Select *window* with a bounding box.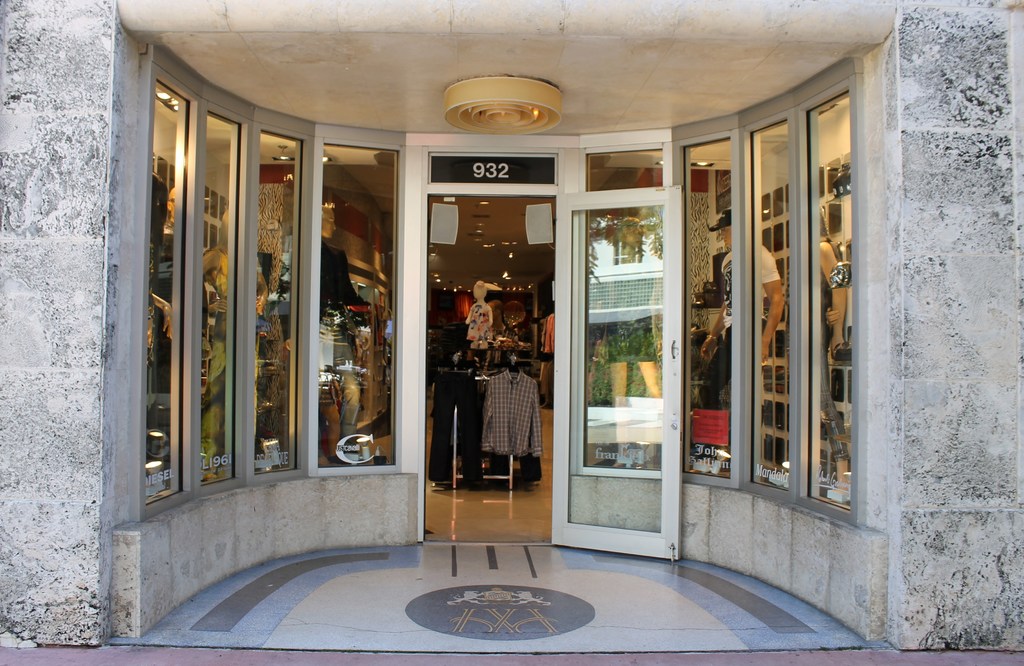
[681,59,860,555].
